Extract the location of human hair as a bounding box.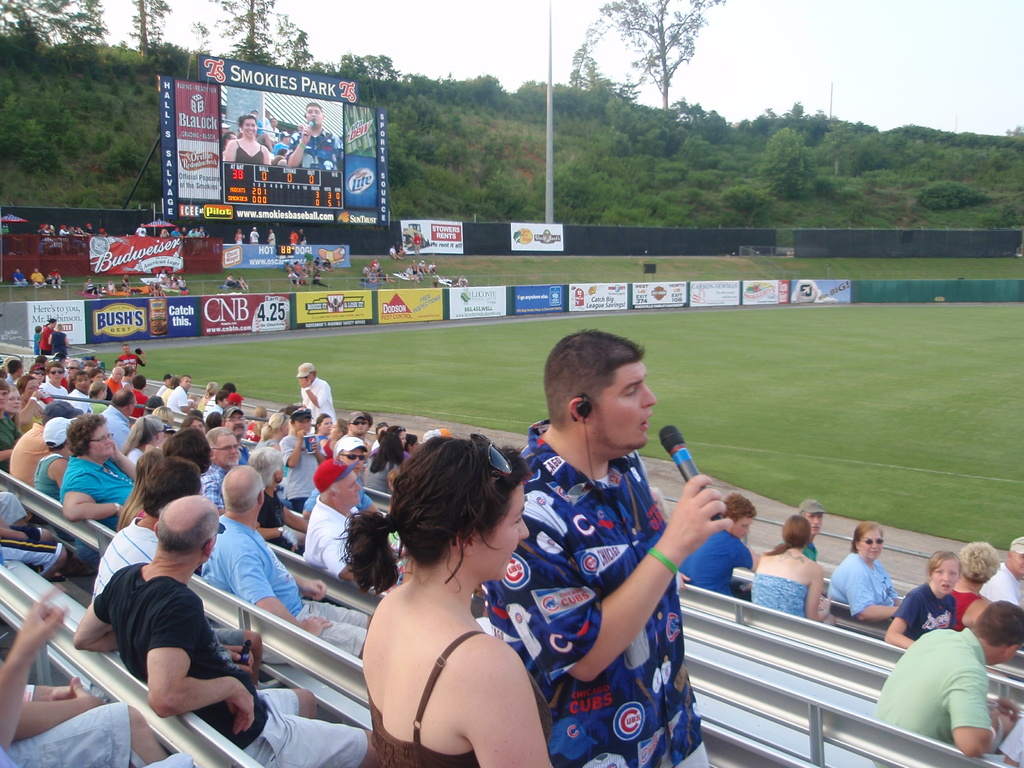
l=141, t=454, r=202, b=520.
